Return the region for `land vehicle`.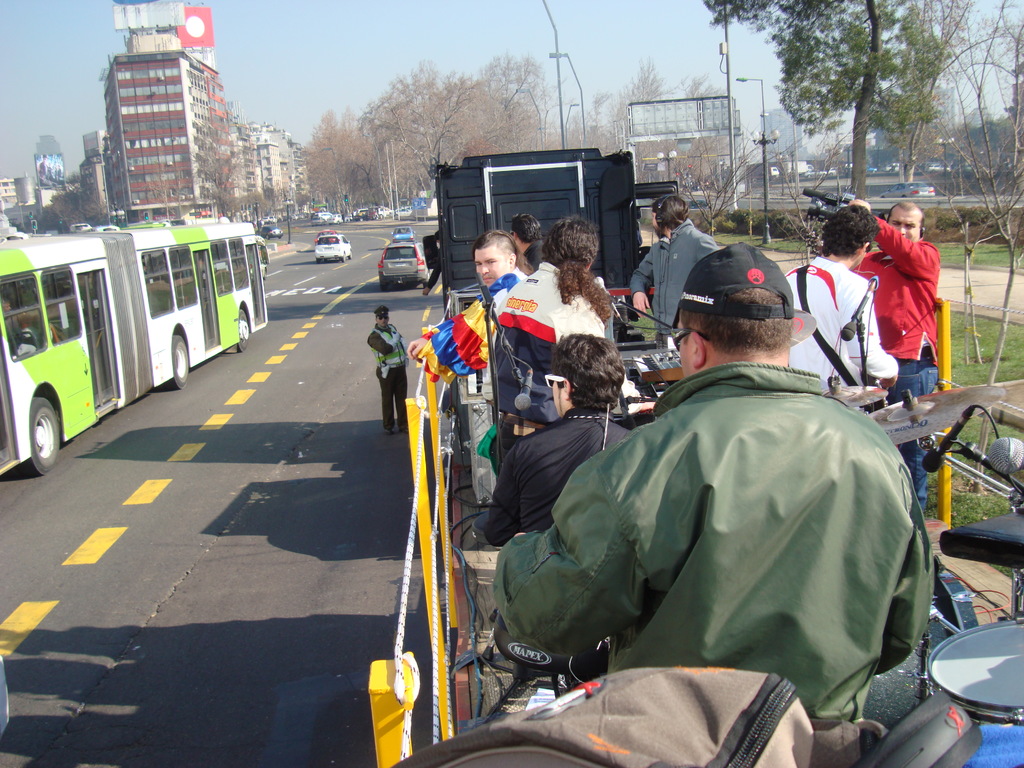
<region>314, 228, 340, 247</region>.
